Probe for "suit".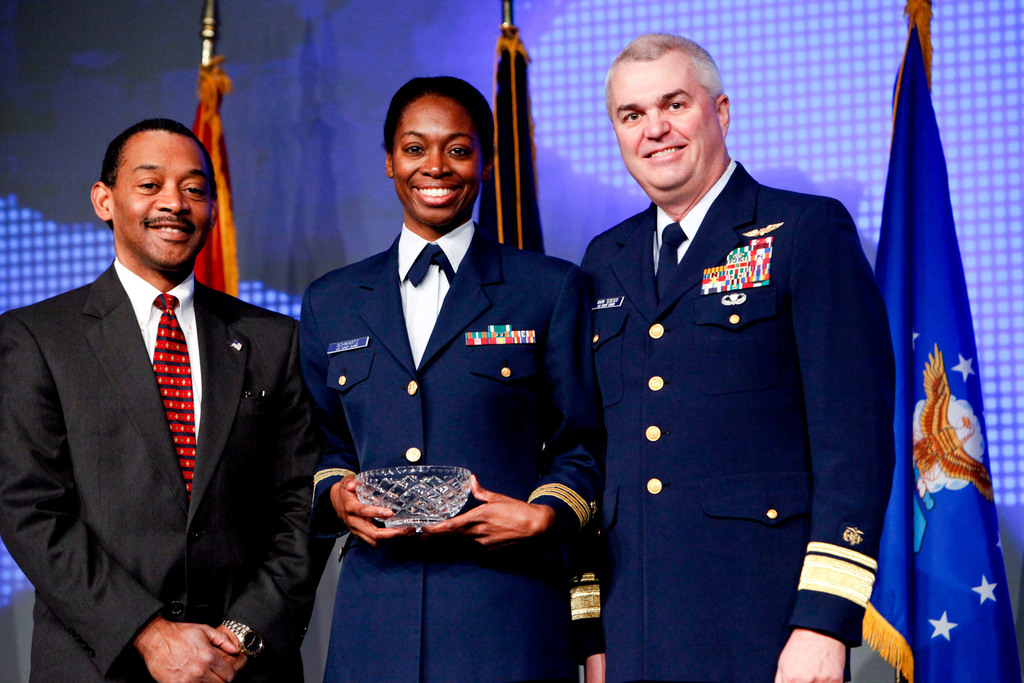
Probe result: pyautogui.locateOnScreen(301, 220, 610, 682).
